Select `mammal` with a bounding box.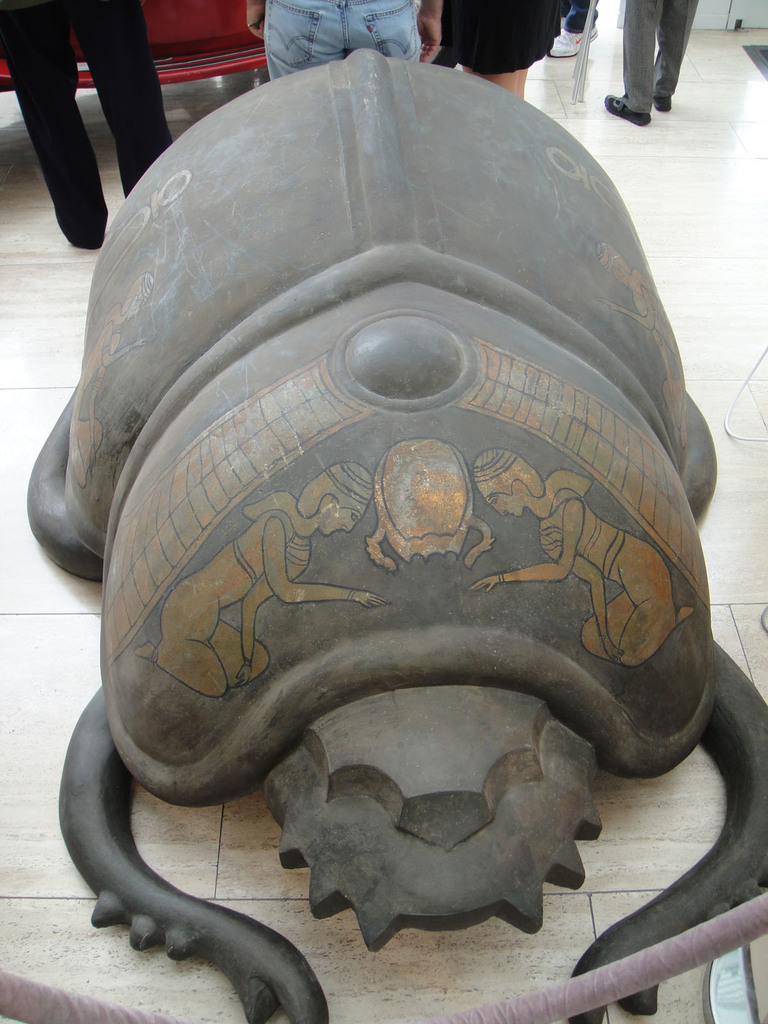
<region>444, 0, 561, 99</region>.
